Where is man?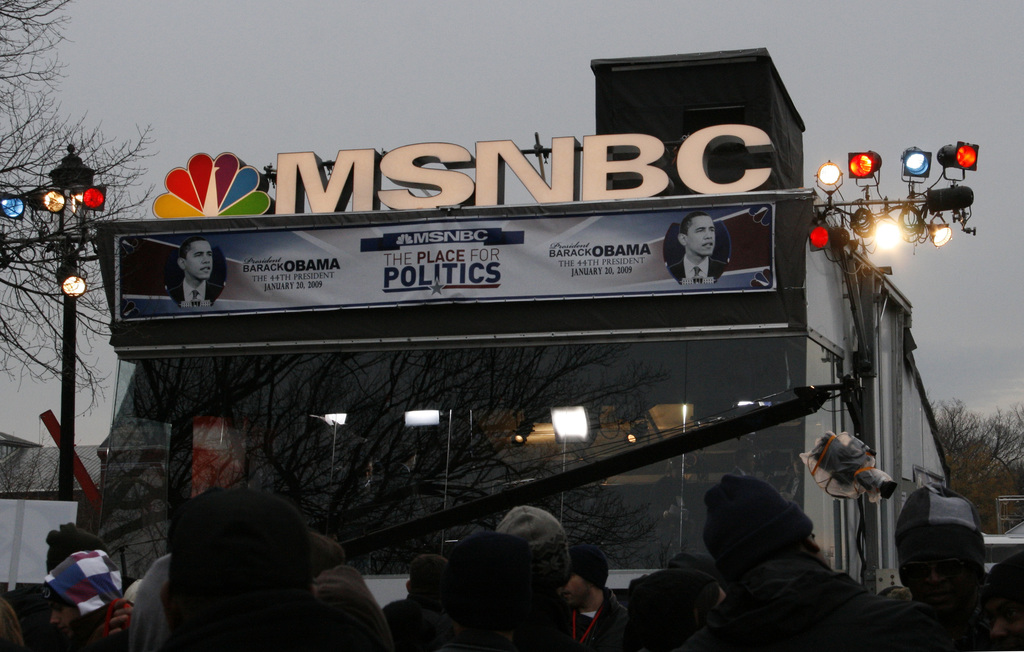
[165,234,224,309].
